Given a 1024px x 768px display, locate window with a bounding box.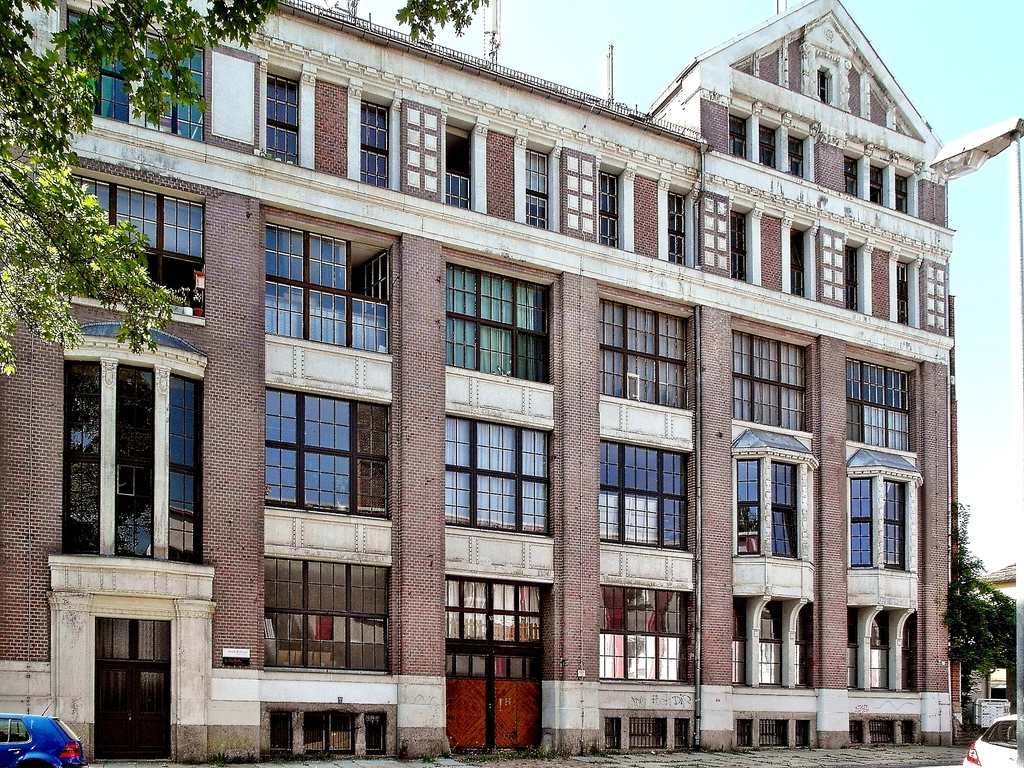
Located: (865, 159, 888, 204).
